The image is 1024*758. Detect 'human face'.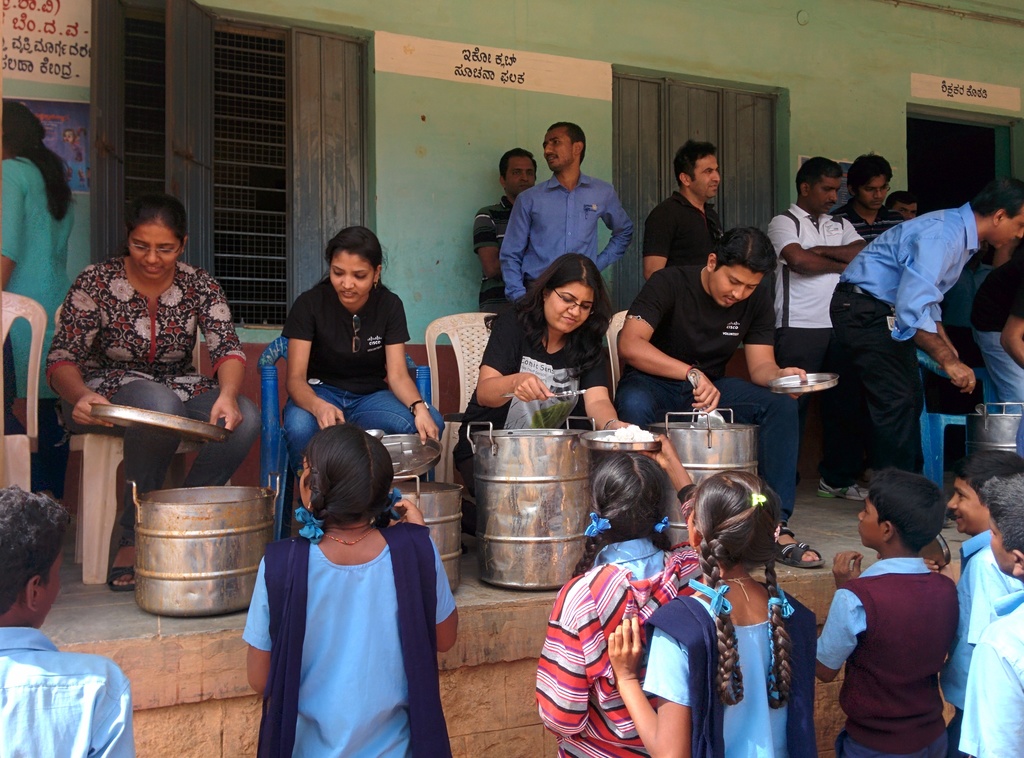
Detection: (541, 128, 572, 166).
